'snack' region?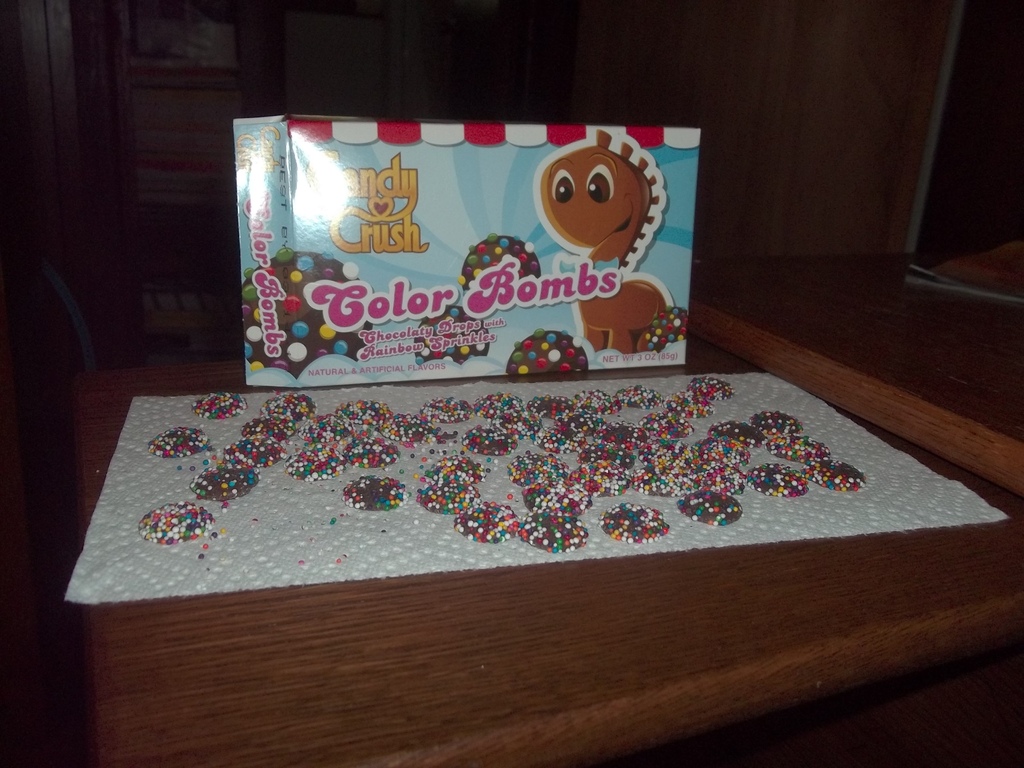
crop(388, 410, 431, 439)
